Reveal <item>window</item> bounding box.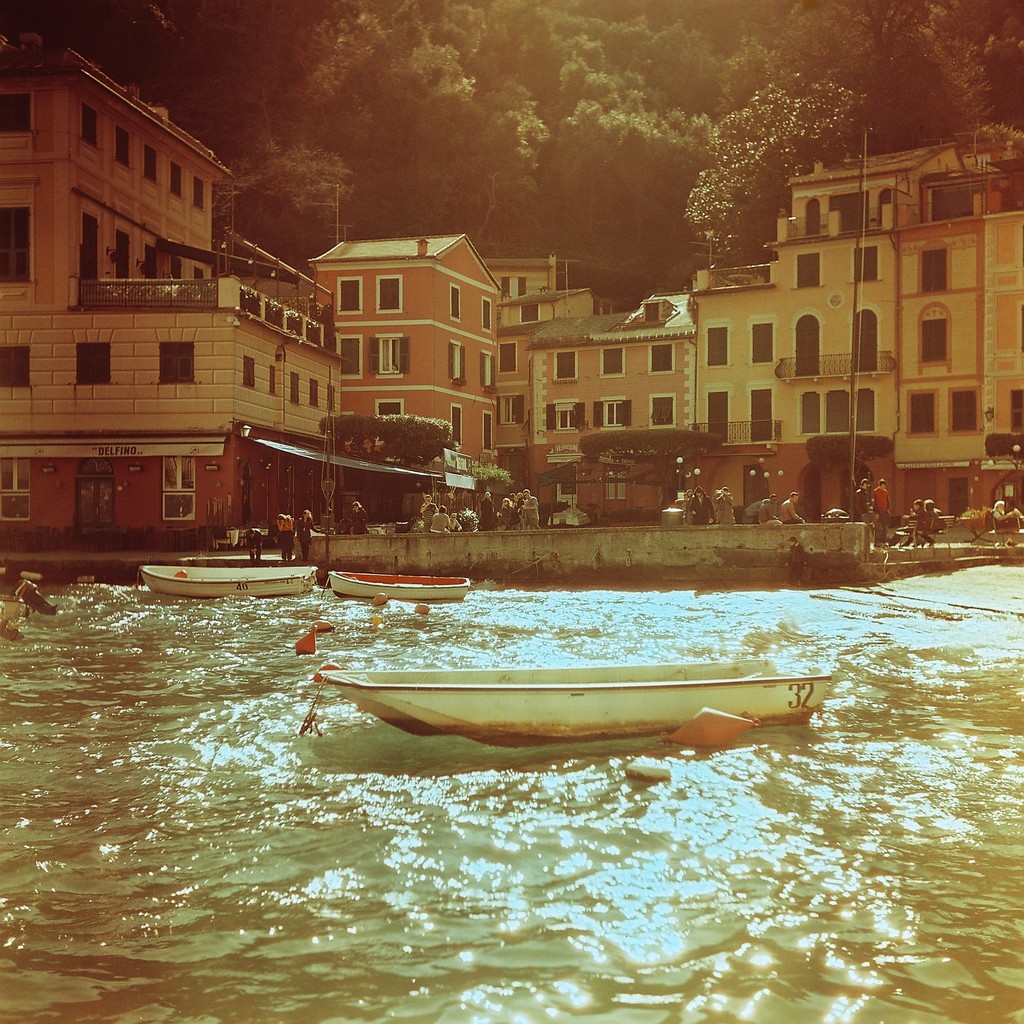
Revealed: 949:387:974:433.
